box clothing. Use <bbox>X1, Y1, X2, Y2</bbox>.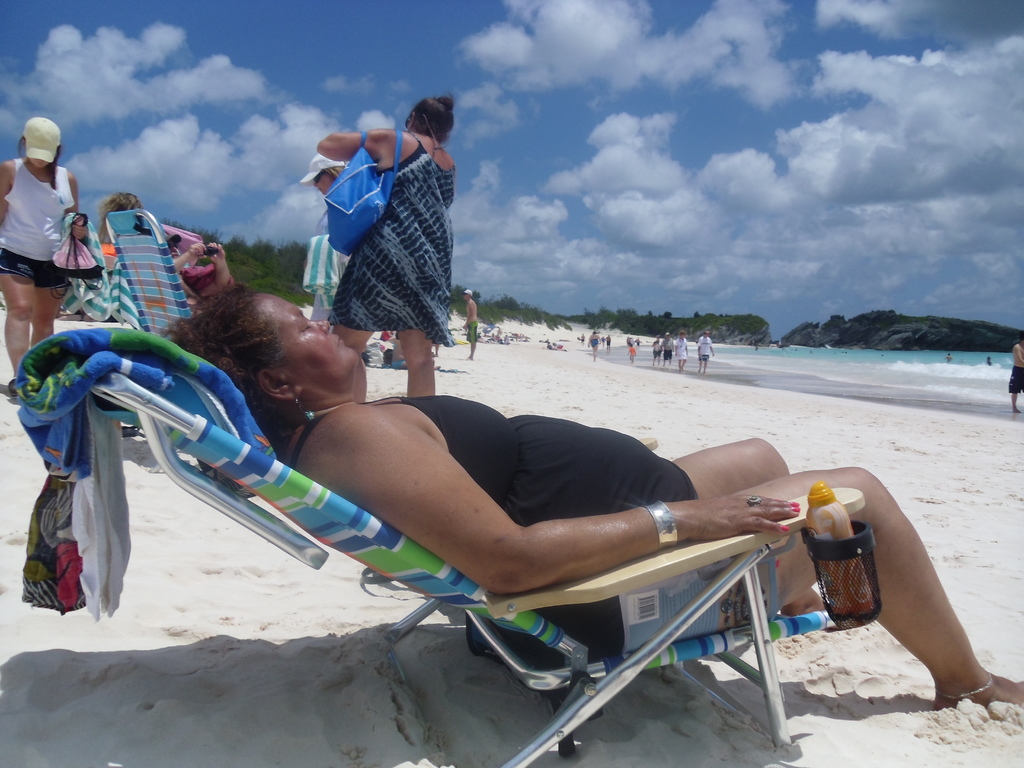
<bbox>296, 124, 460, 340</bbox>.
